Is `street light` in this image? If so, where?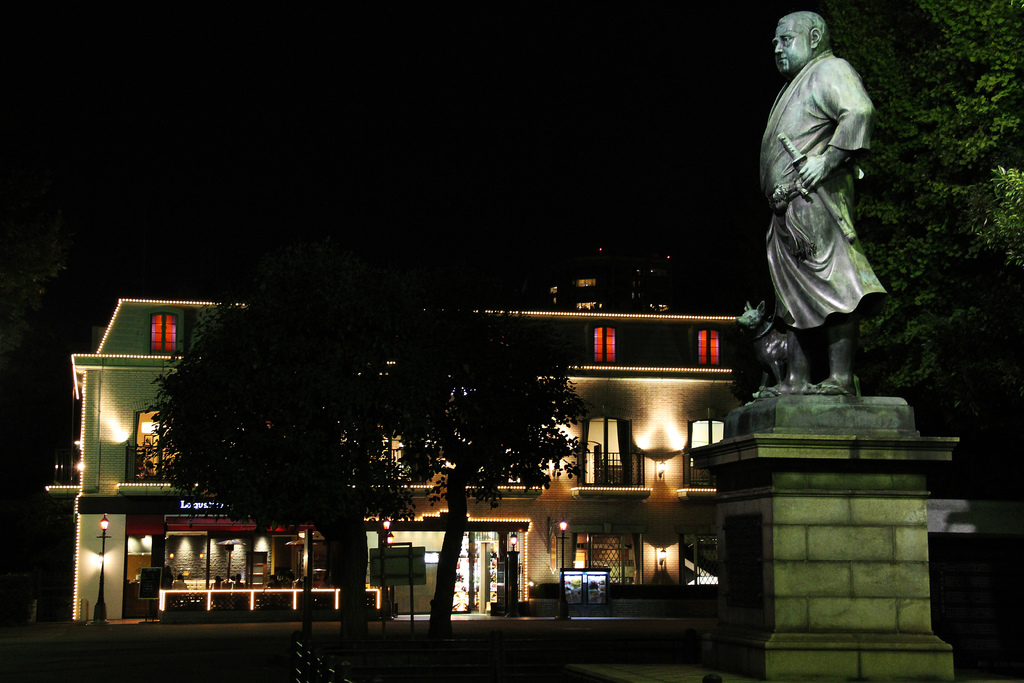
Yes, at {"left": 503, "top": 523, "right": 525, "bottom": 618}.
